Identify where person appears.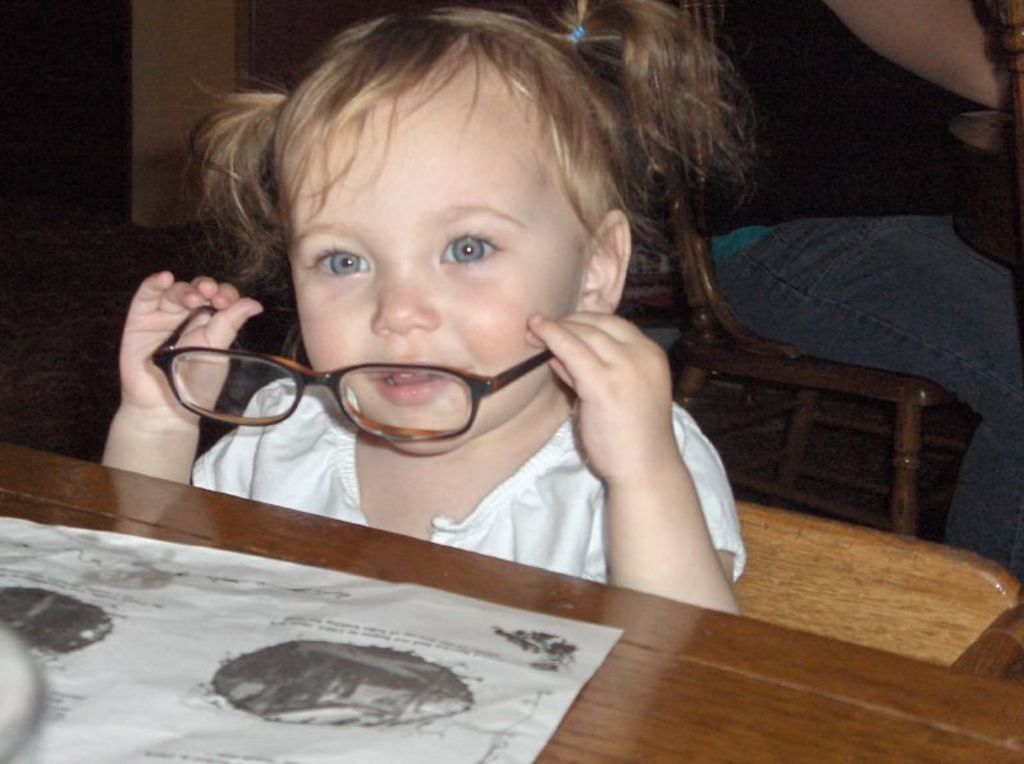
Appears at (142, 0, 780, 687).
